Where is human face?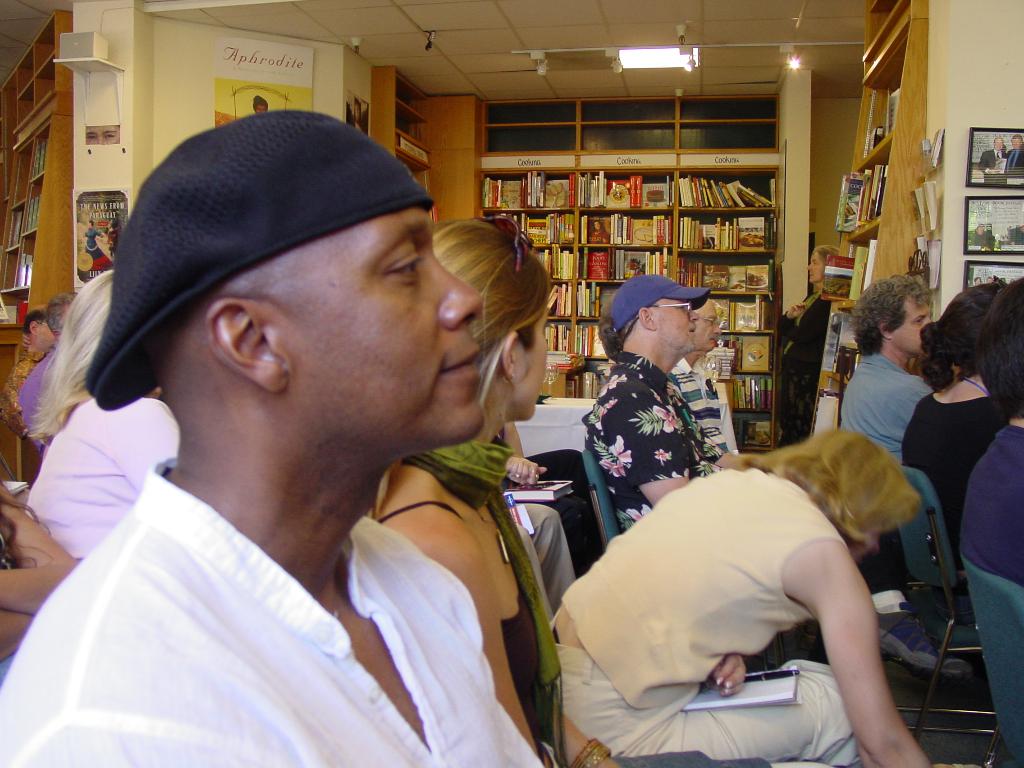
crop(520, 303, 551, 420).
